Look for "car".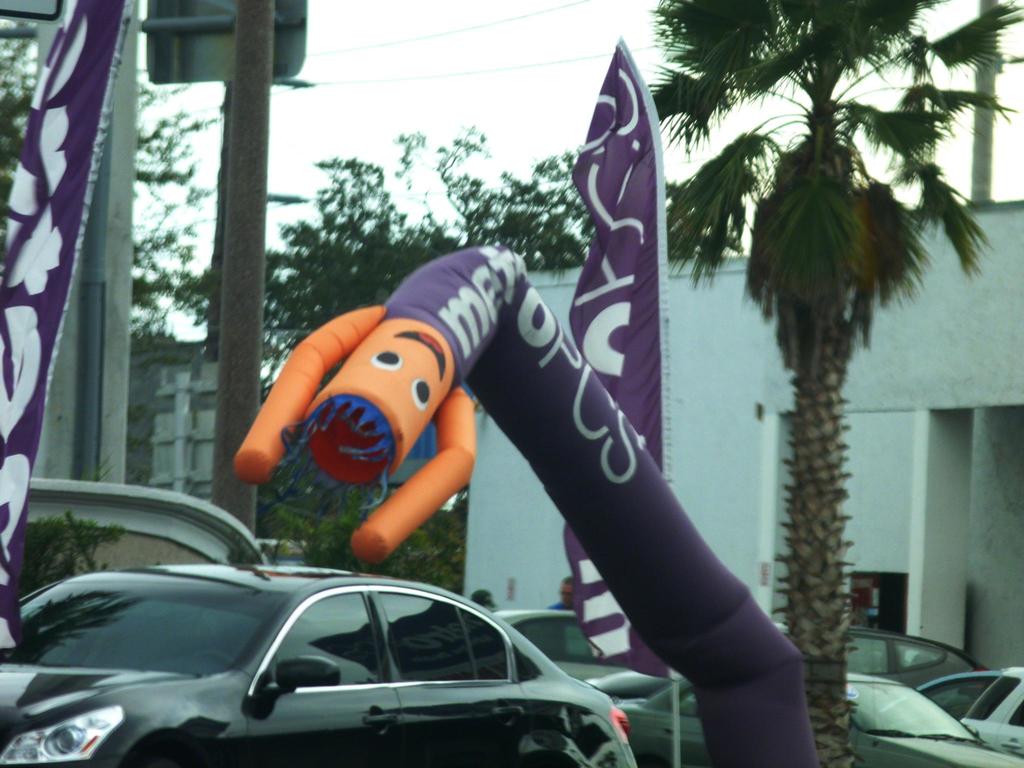
Found: 879/666/1023/755.
